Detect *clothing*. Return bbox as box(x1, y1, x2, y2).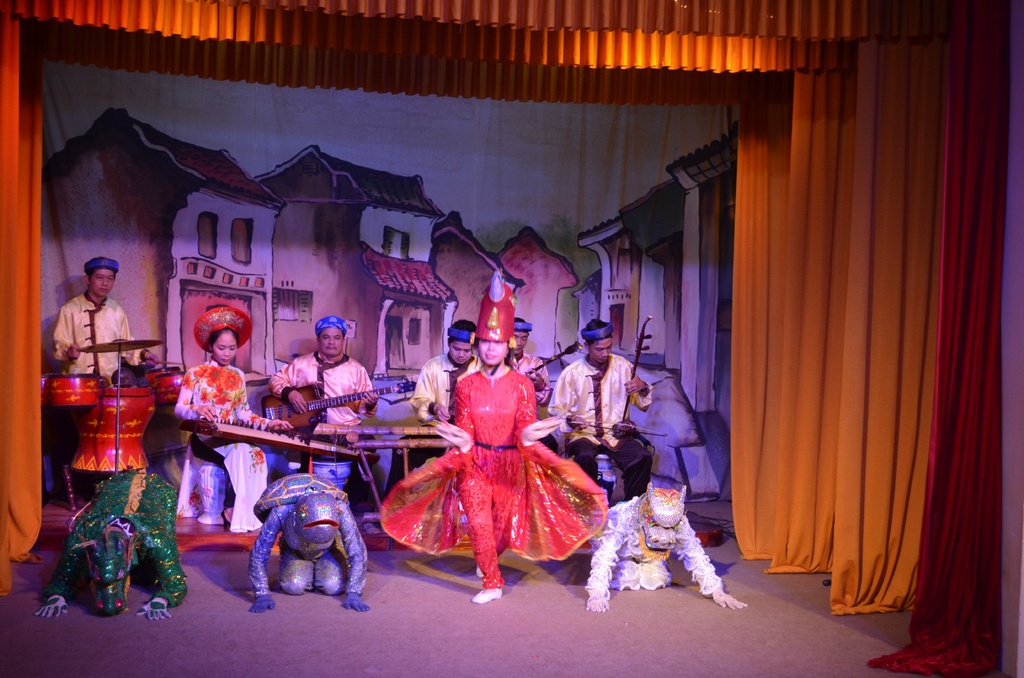
box(586, 487, 724, 596).
